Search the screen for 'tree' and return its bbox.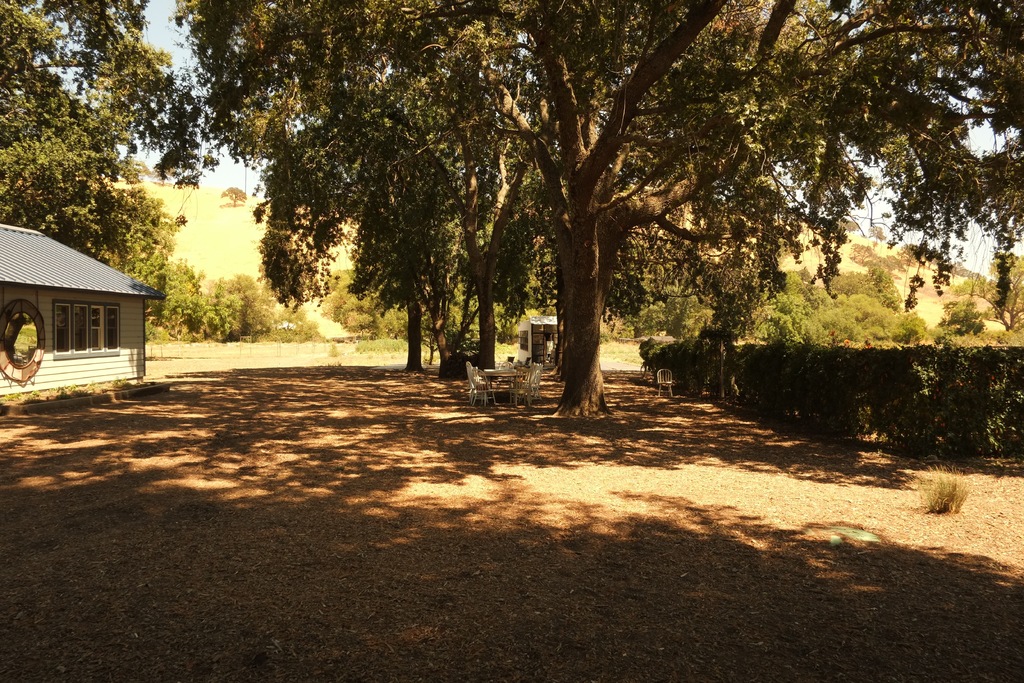
Found: rect(276, 300, 325, 342).
